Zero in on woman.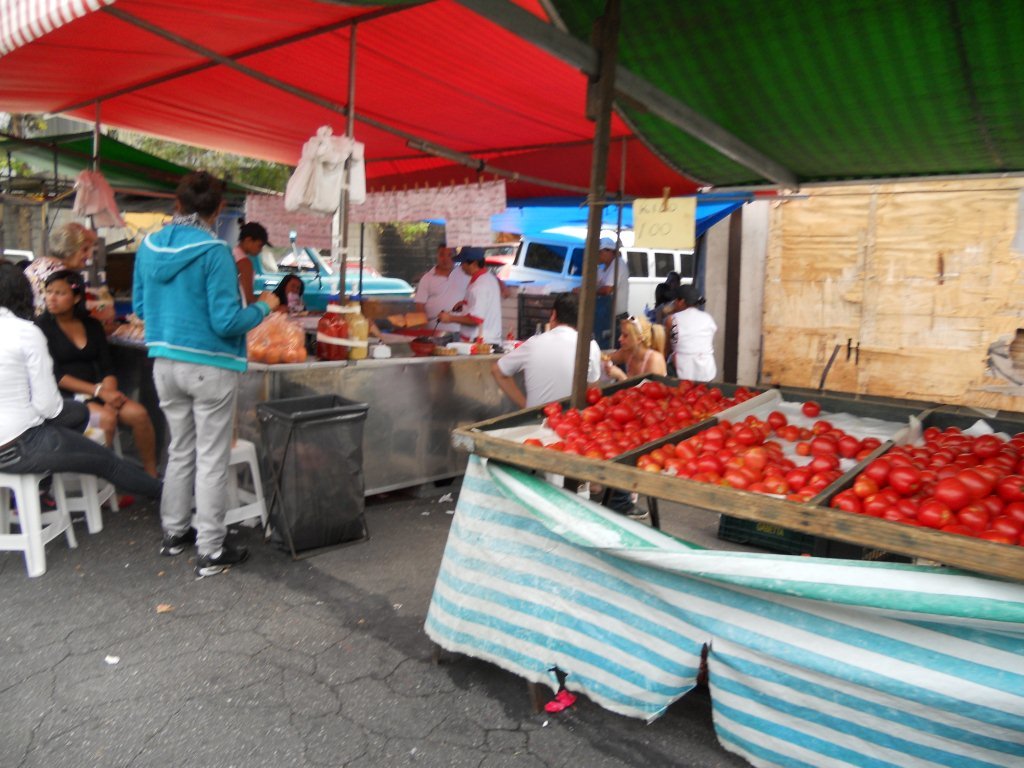
Zeroed in: crop(265, 270, 301, 307).
